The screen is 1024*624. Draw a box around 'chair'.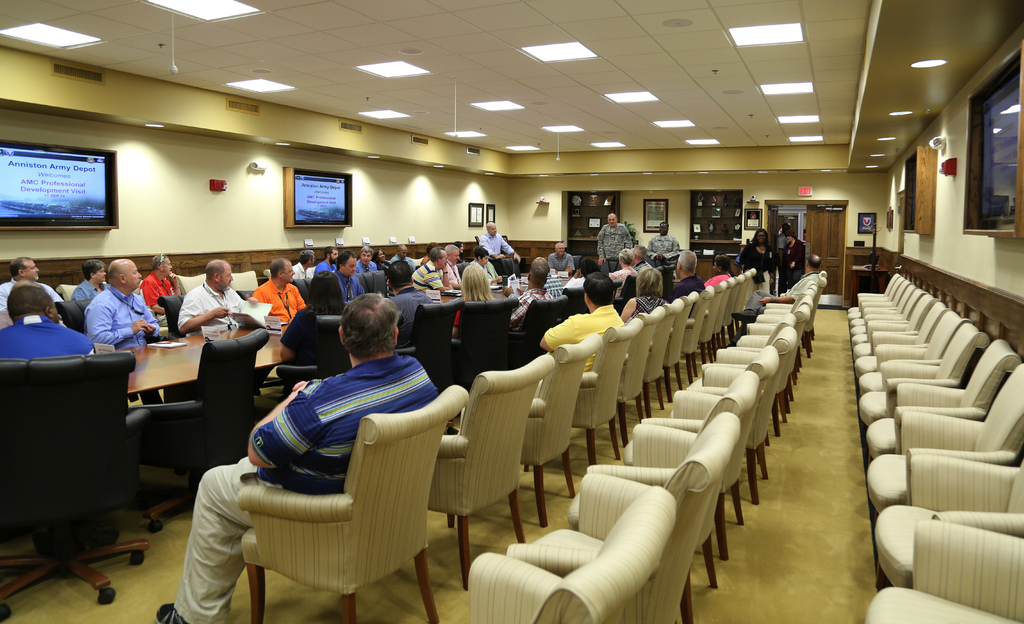
locate(197, 377, 463, 623).
